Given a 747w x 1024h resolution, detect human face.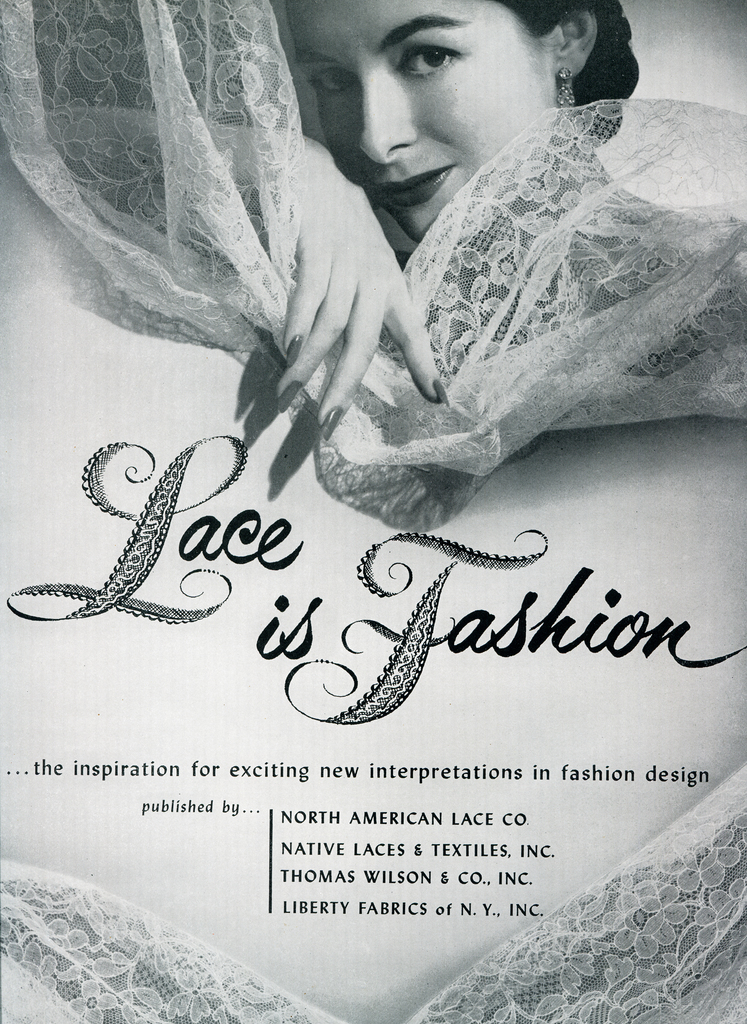
box=[283, 0, 543, 239].
